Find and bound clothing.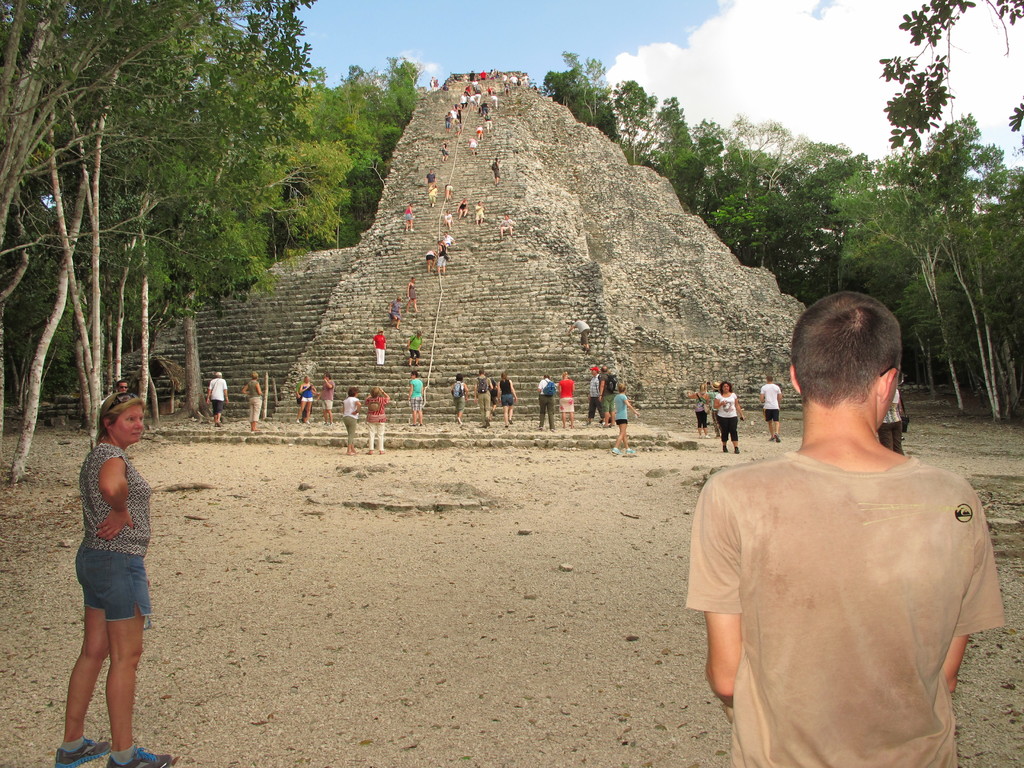
Bound: left=877, top=389, right=903, bottom=457.
